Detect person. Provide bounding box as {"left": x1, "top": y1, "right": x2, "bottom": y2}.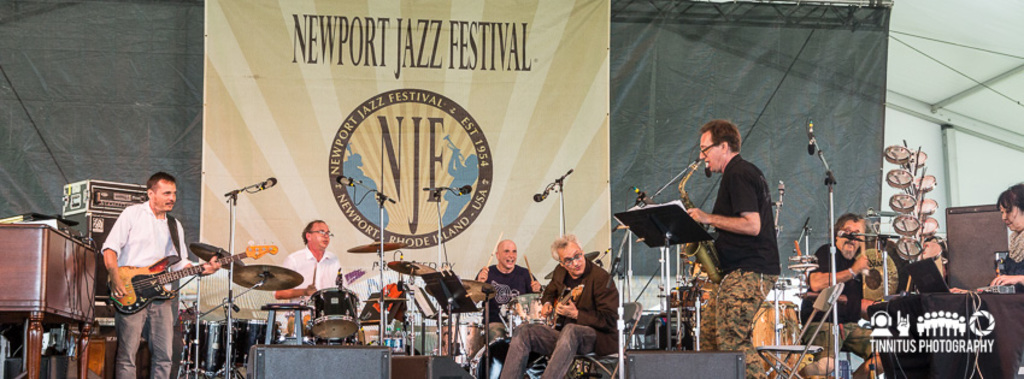
{"left": 794, "top": 211, "right": 884, "bottom": 378}.
